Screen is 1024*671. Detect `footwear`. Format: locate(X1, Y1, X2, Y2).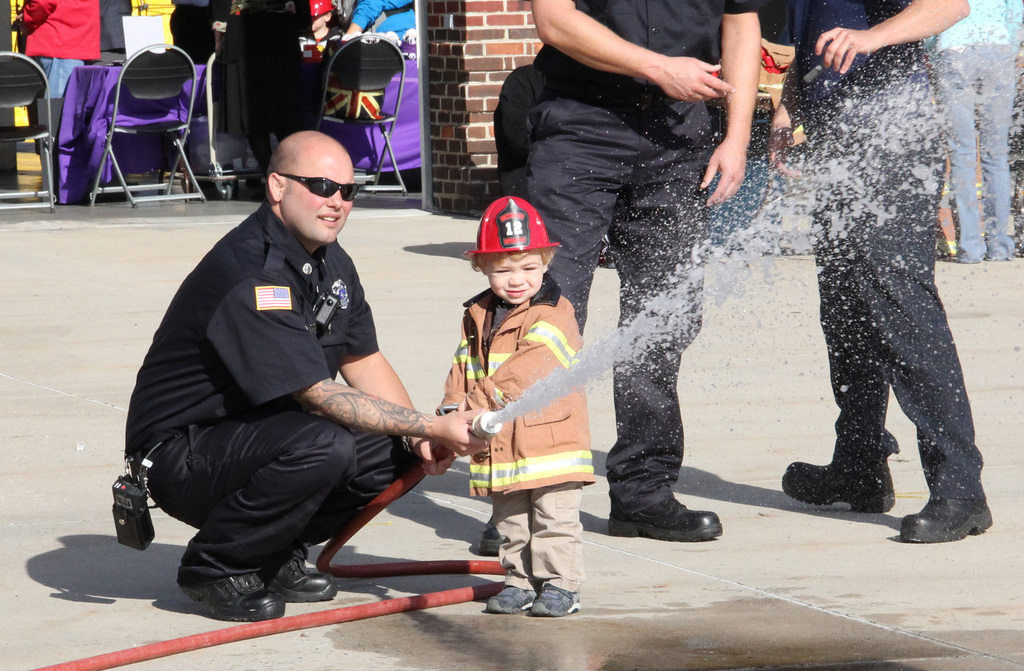
locate(179, 572, 286, 625).
